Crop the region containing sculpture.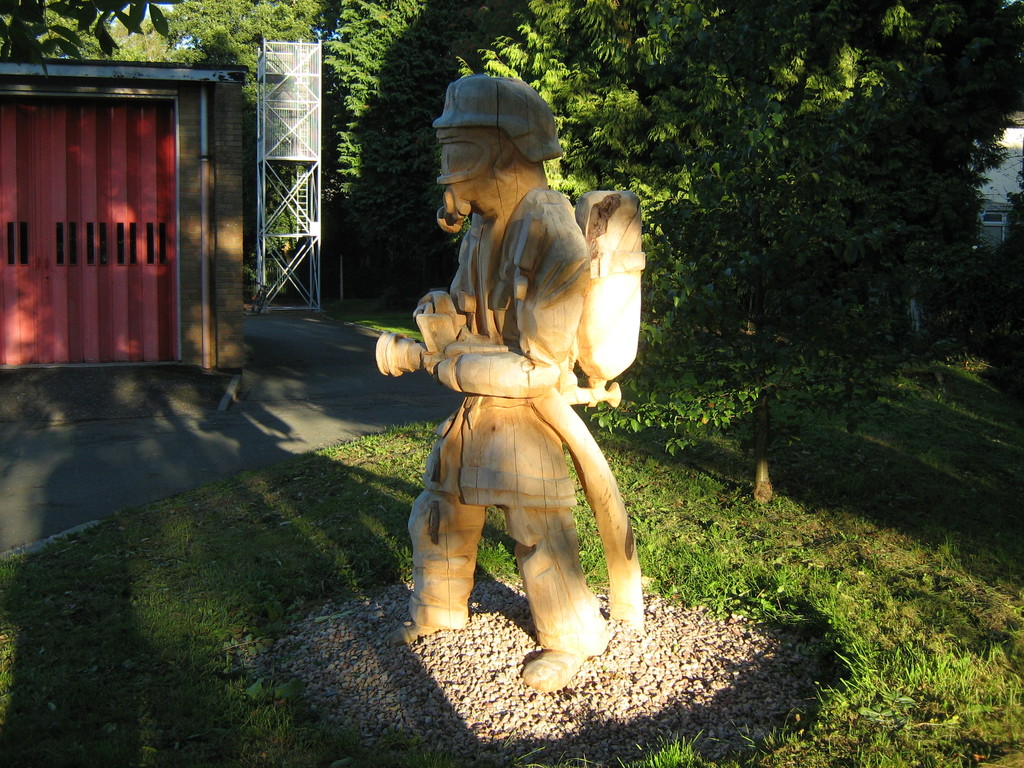
Crop region: [left=383, top=84, right=646, bottom=726].
